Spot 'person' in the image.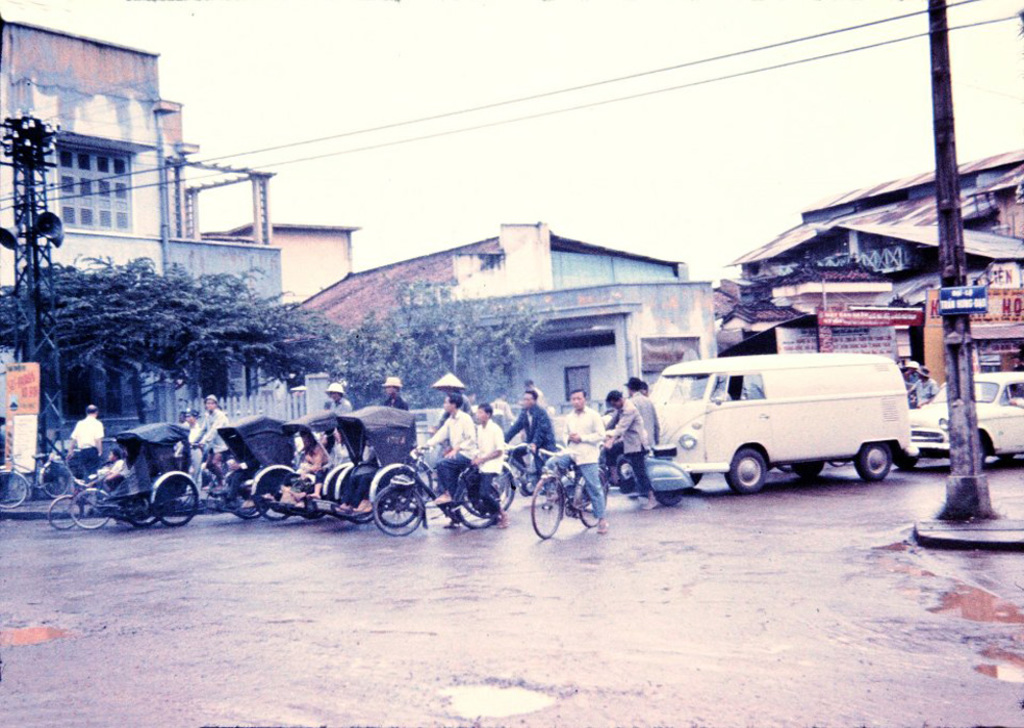
'person' found at x1=609 y1=372 x2=658 y2=493.
